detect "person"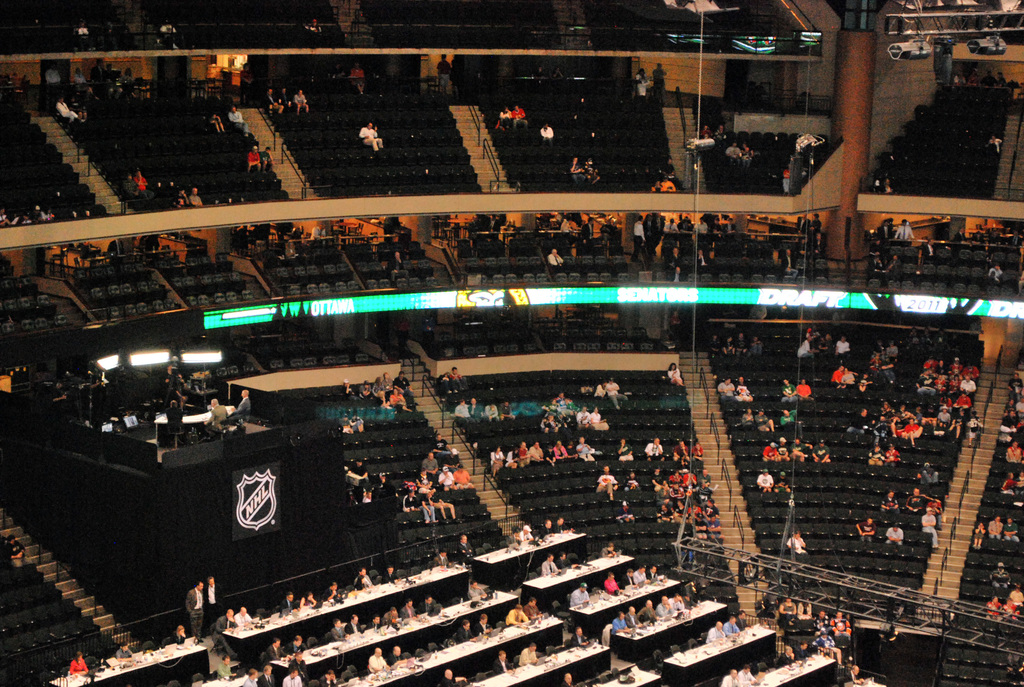
region(68, 652, 87, 676)
